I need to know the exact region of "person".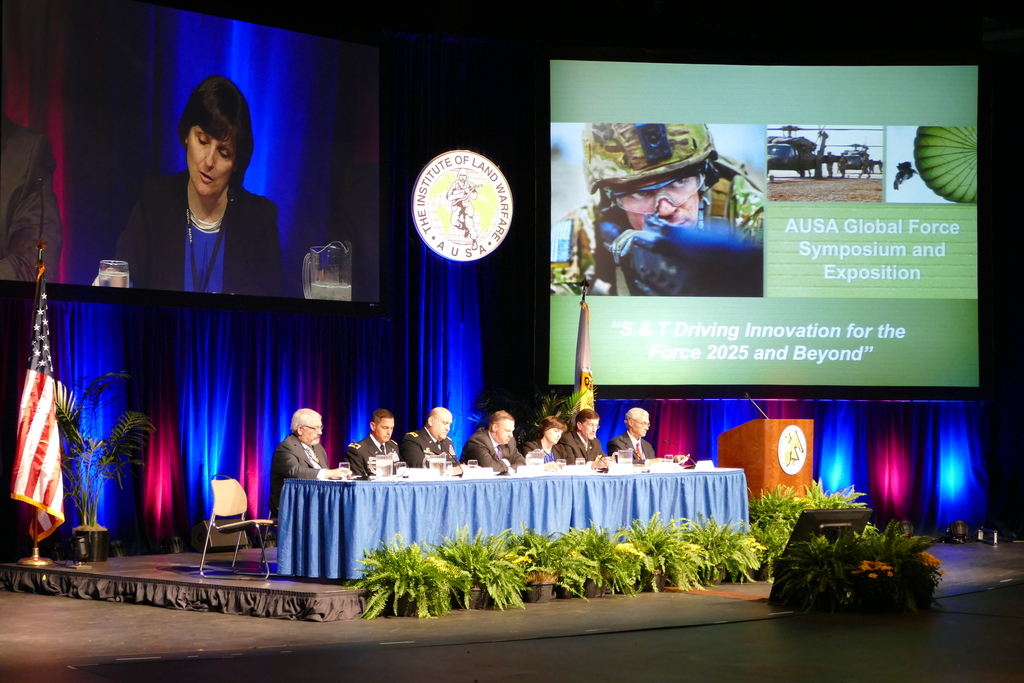
Region: Rect(562, 114, 755, 293).
